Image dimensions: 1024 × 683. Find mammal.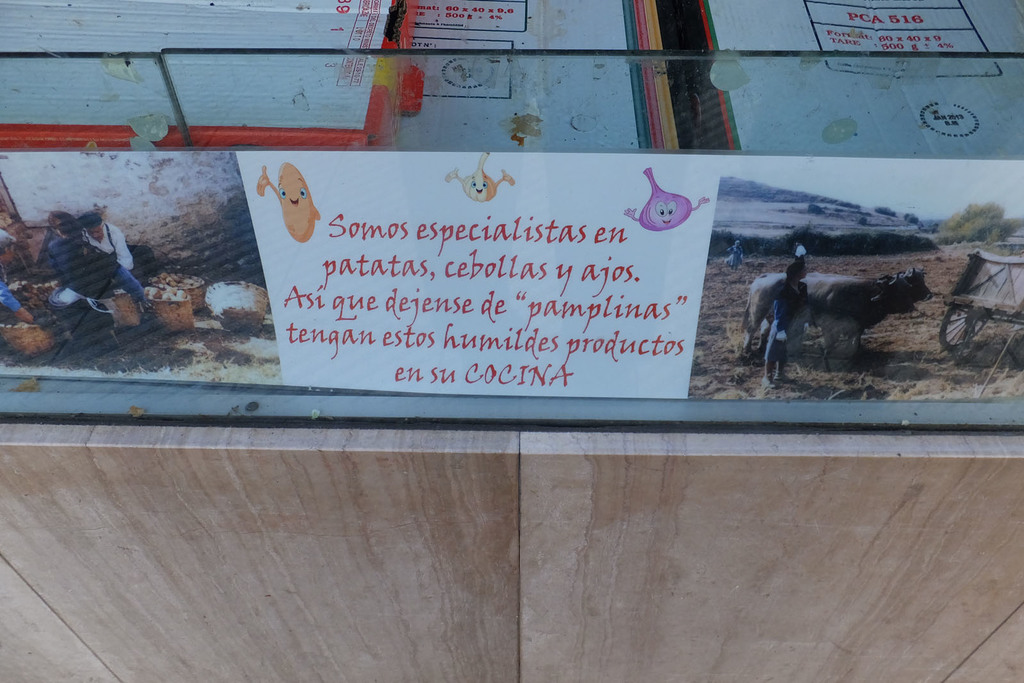
bbox(794, 243, 812, 262).
